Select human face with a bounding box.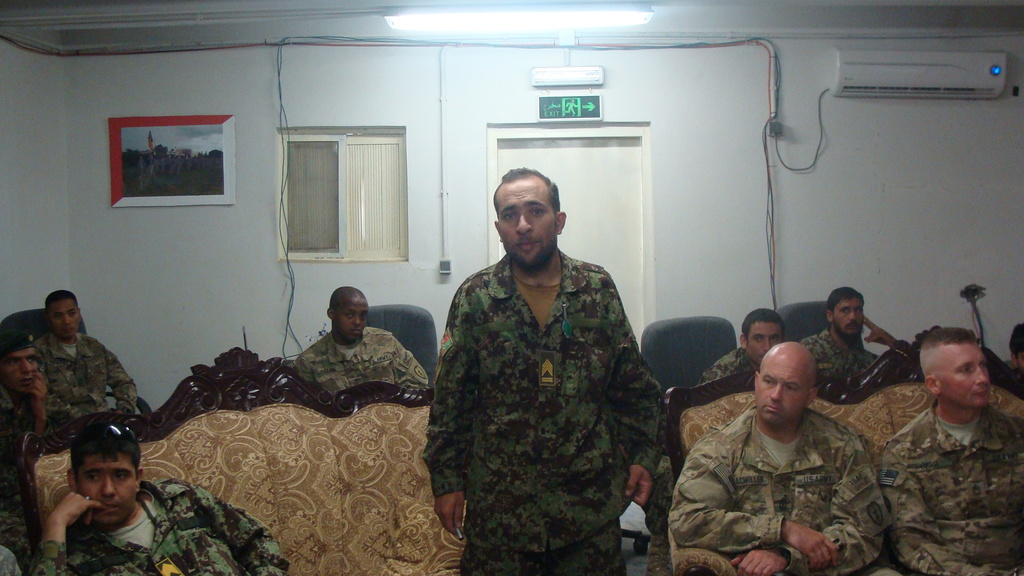
box=[0, 348, 40, 397].
